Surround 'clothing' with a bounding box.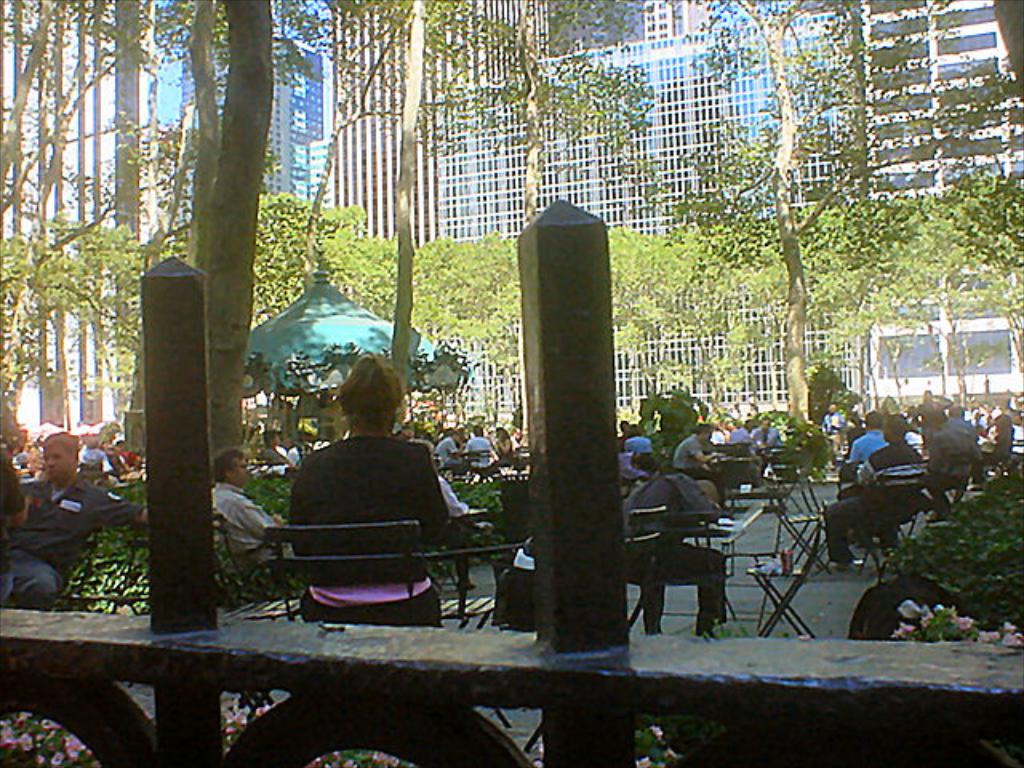
(848, 426, 888, 469).
